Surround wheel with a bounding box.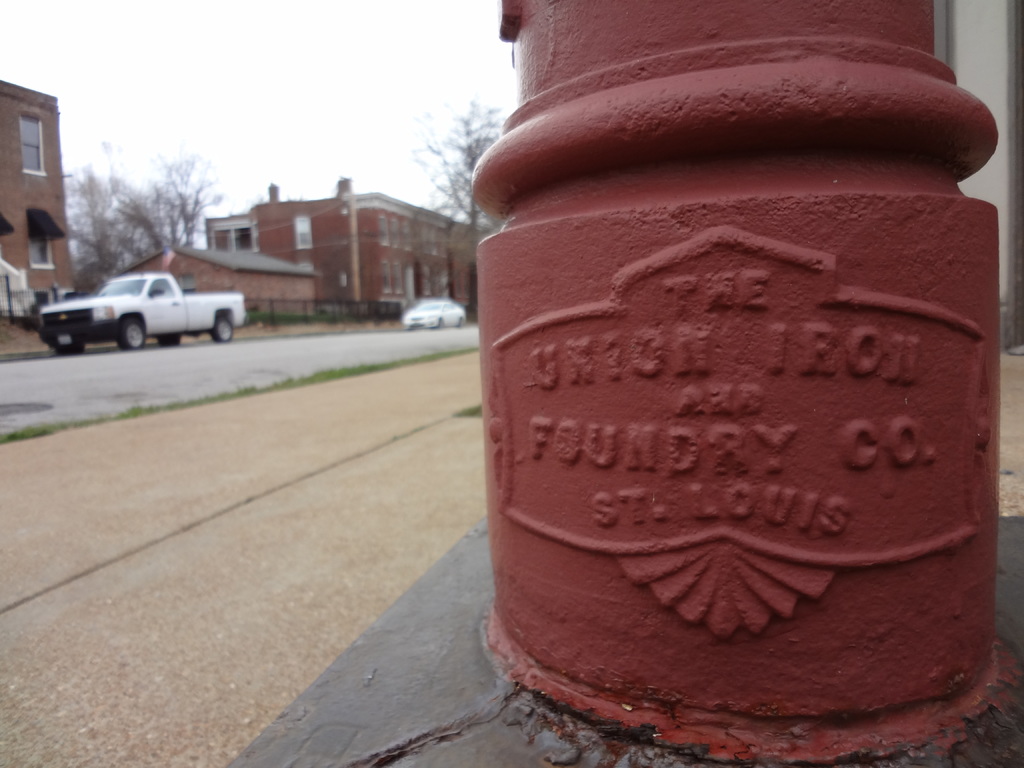
[x1=157, y1=333, x2=181, y2=346].
